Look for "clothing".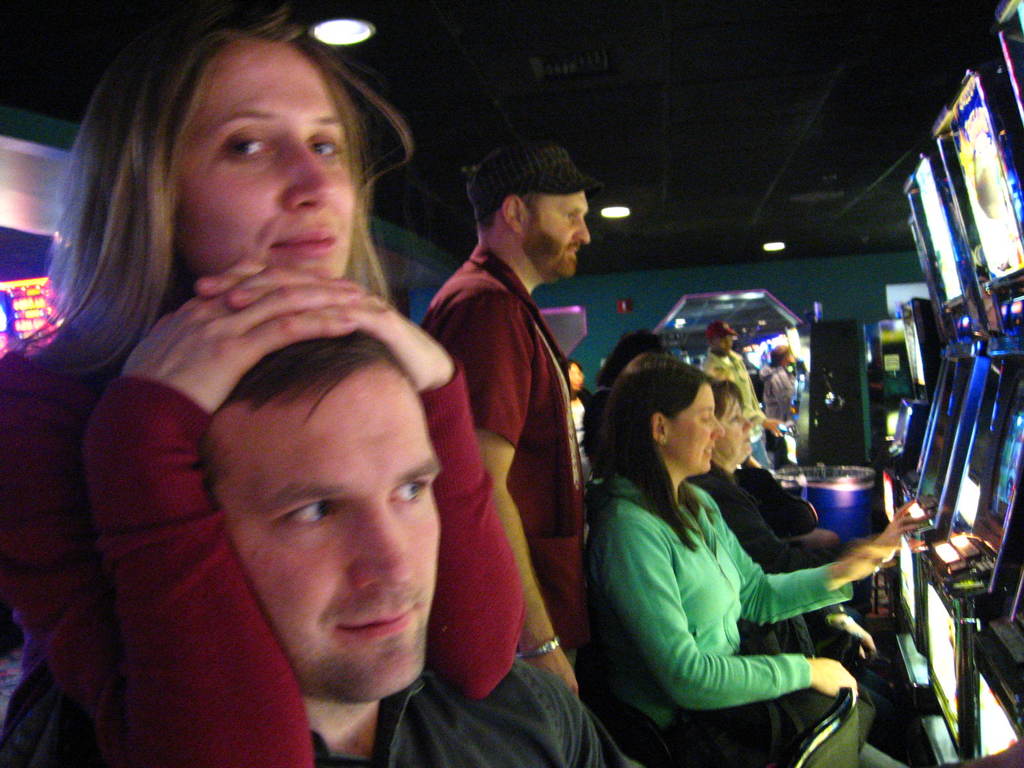
Found: 565/468/854/761.
